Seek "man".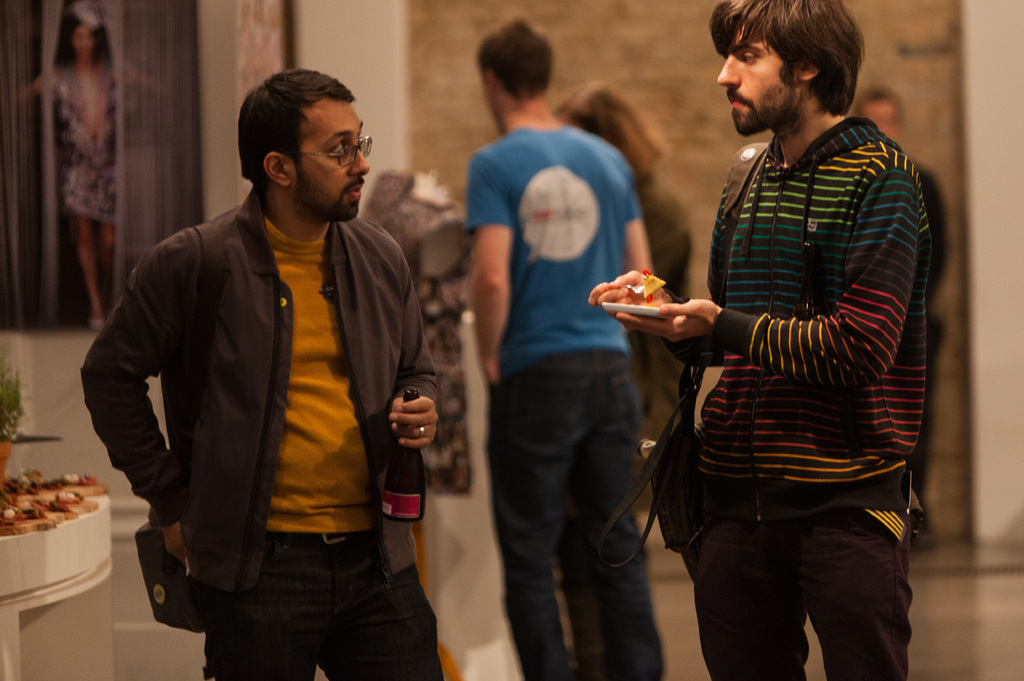
{"left": 83, "top": 68, "right": 436, "bottom": 680}.
